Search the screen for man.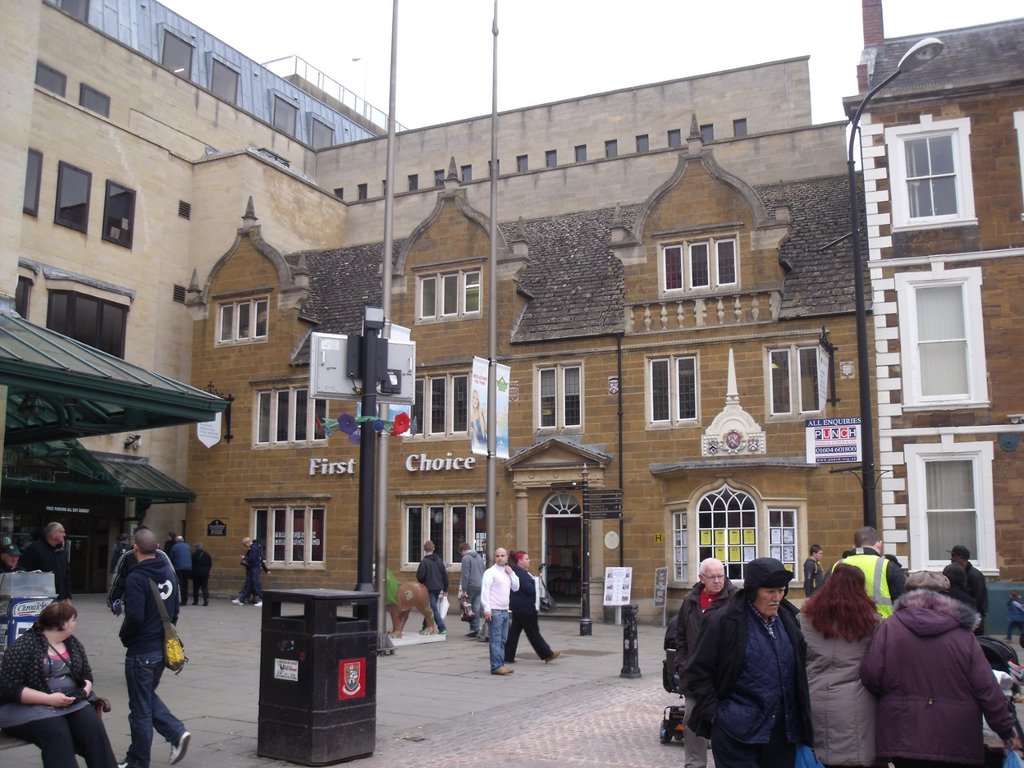
Found at box(108, 547, 177, 617).
